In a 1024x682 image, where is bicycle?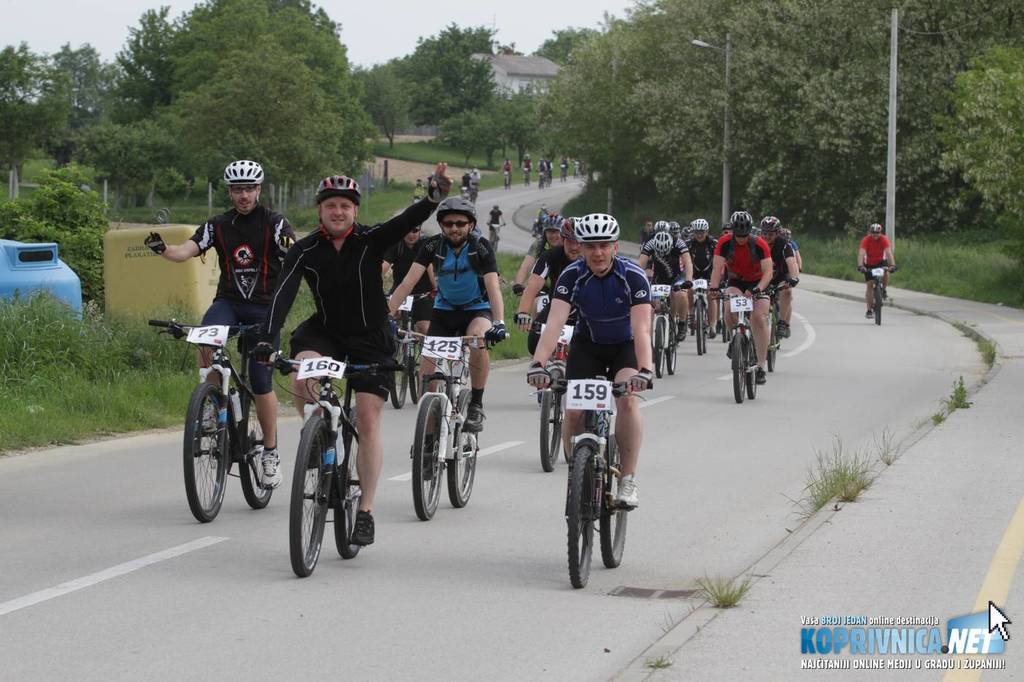
bbox=[555, 375, 642, 588].
